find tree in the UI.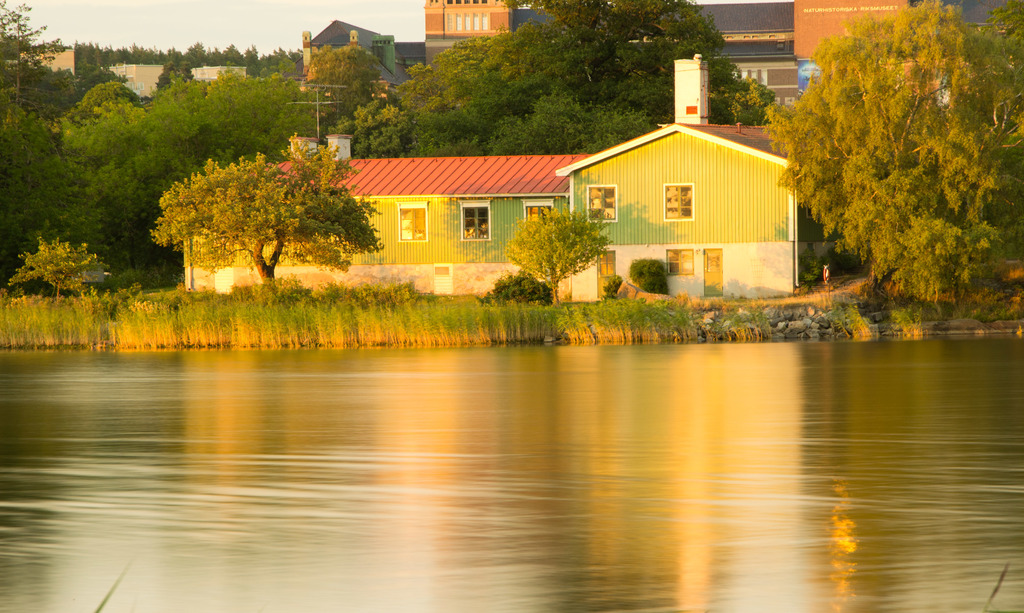
UI element at {"x1": 376, "y1": 24, "x2": 602, "y2": 140}.
